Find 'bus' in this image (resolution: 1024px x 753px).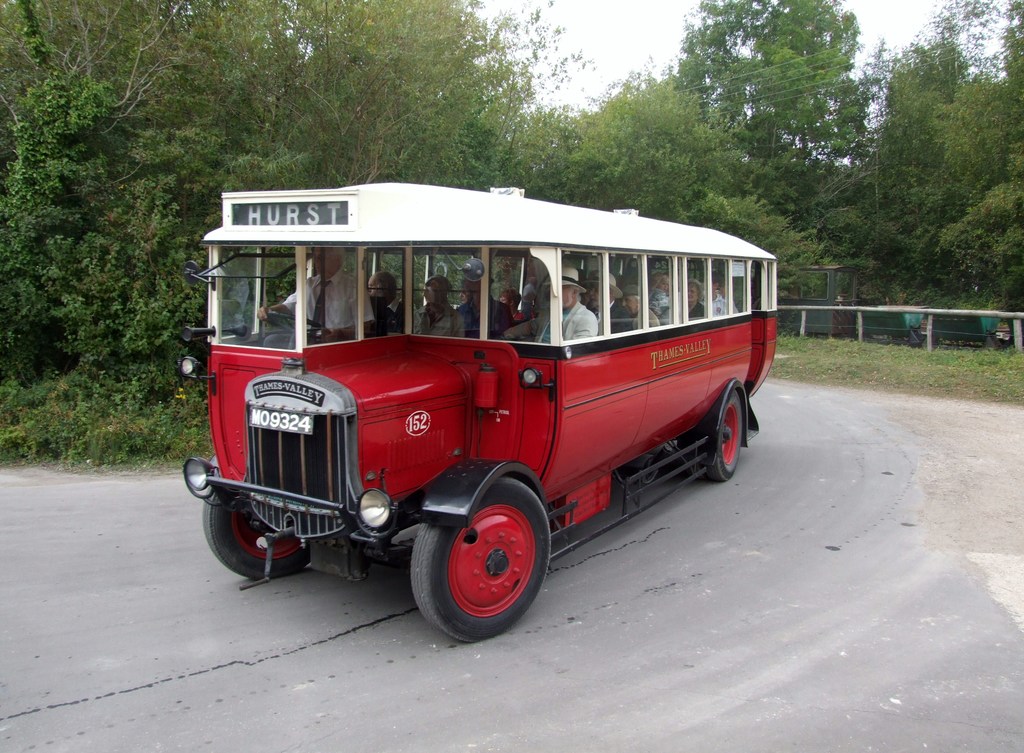
select_region(173, 171, 775, 640).
